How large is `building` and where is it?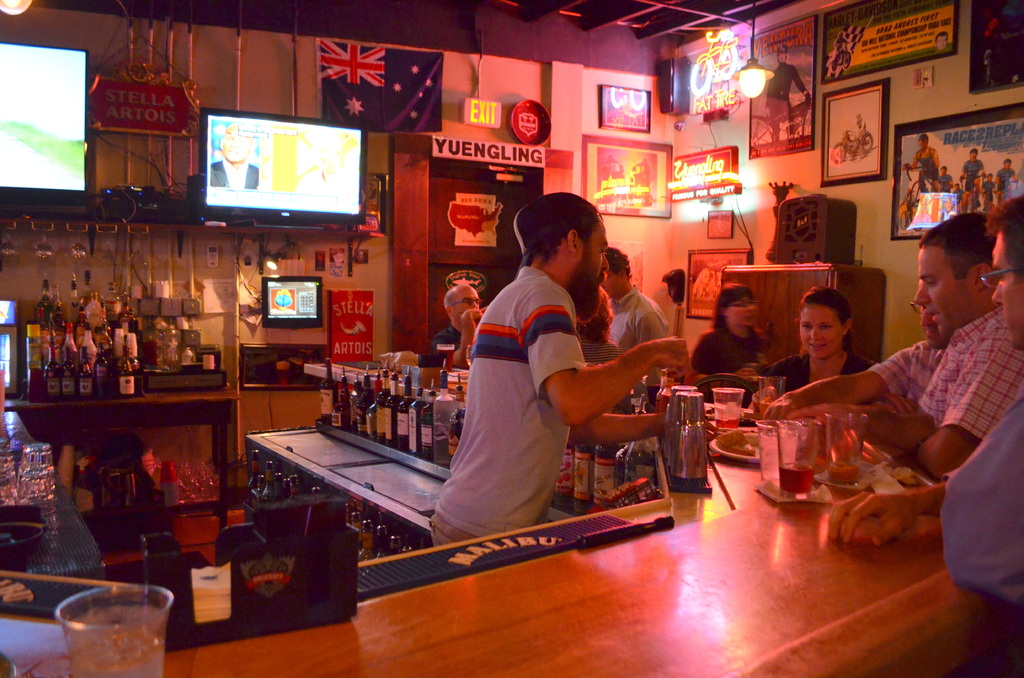
Bounding box: x1=0, y1=0, x2=1023, y2=677.
